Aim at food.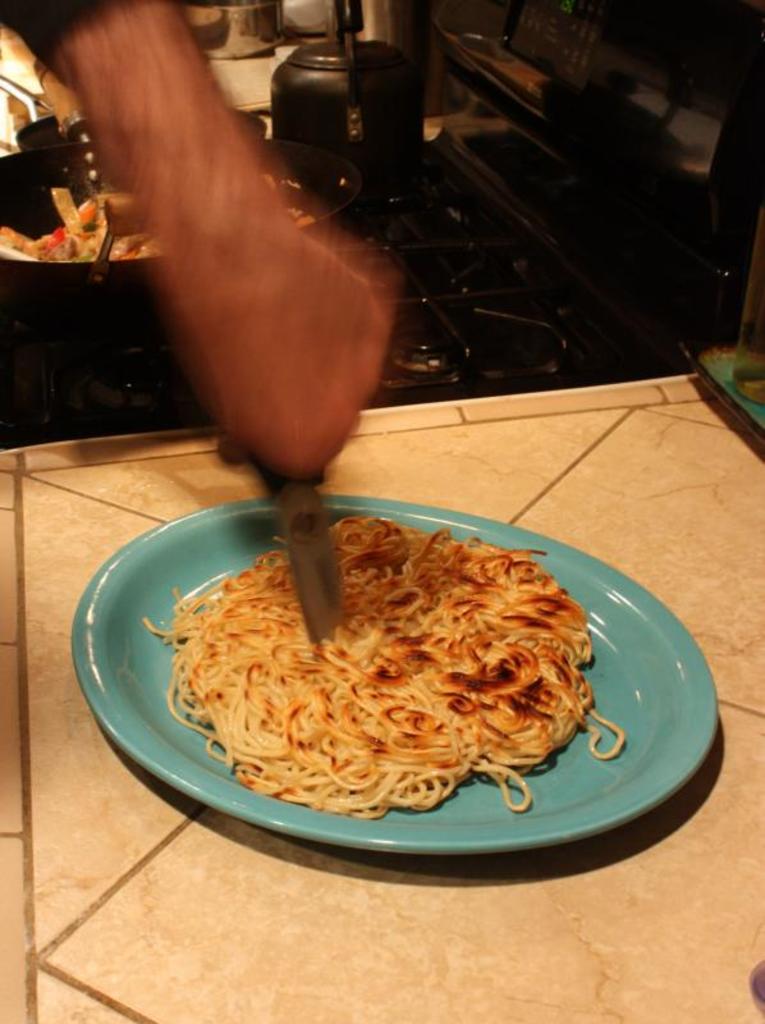
Aimed at bbox=[142, 515, 627, 824].
